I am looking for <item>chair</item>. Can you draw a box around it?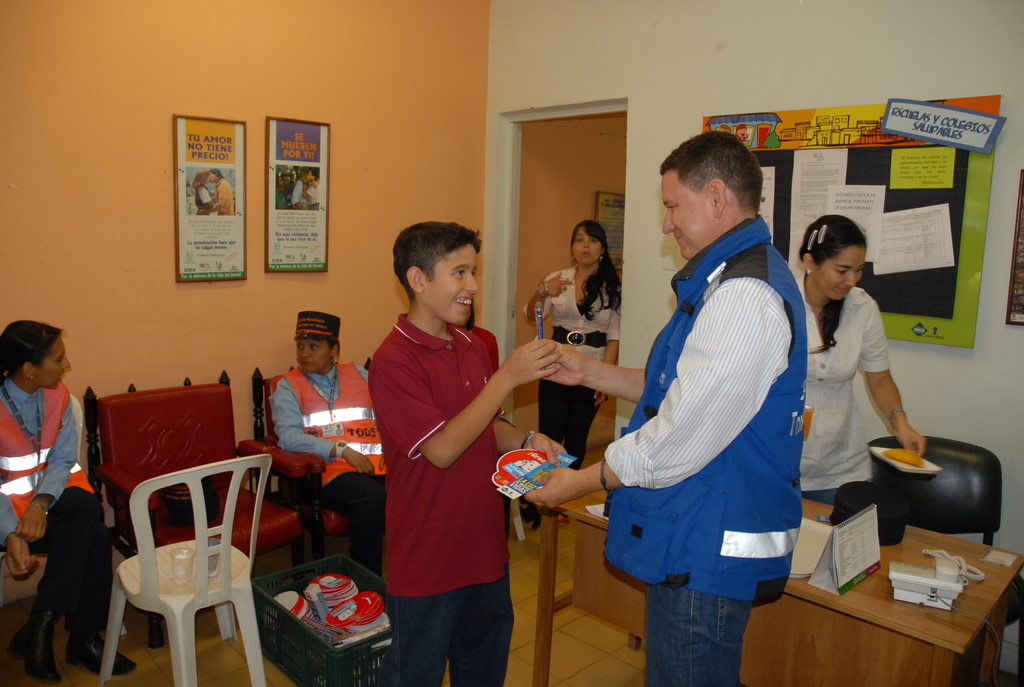
Sure, the bounding box is 0, 541, 51, 617.
